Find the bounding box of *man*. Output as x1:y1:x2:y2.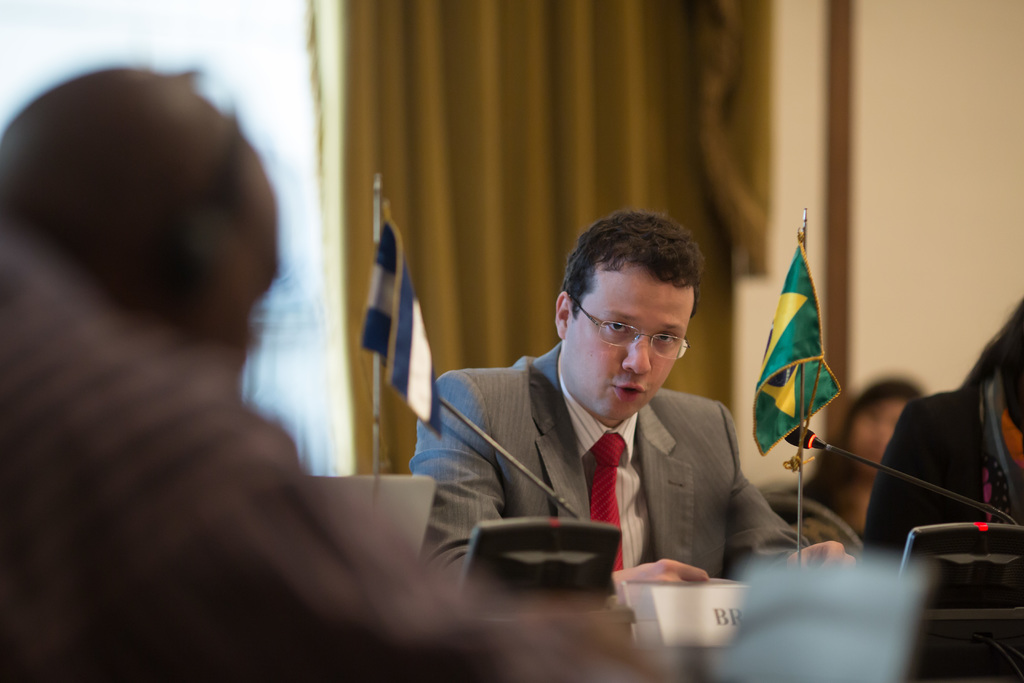
404:204:850:612.
